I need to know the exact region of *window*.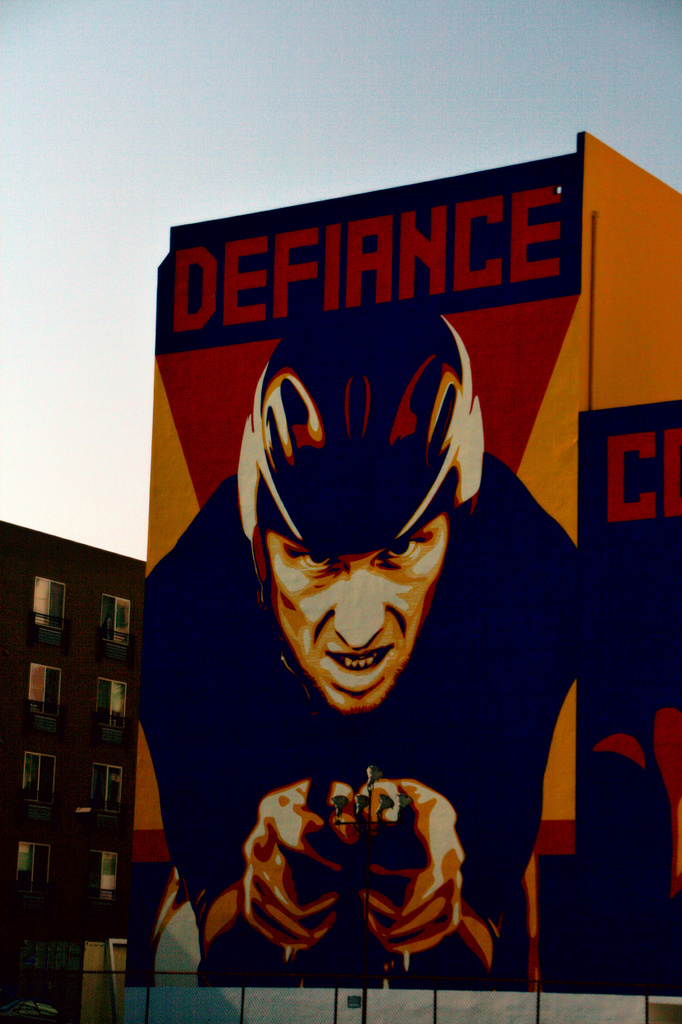
Region: Rect(25, 662, 55, 721).
